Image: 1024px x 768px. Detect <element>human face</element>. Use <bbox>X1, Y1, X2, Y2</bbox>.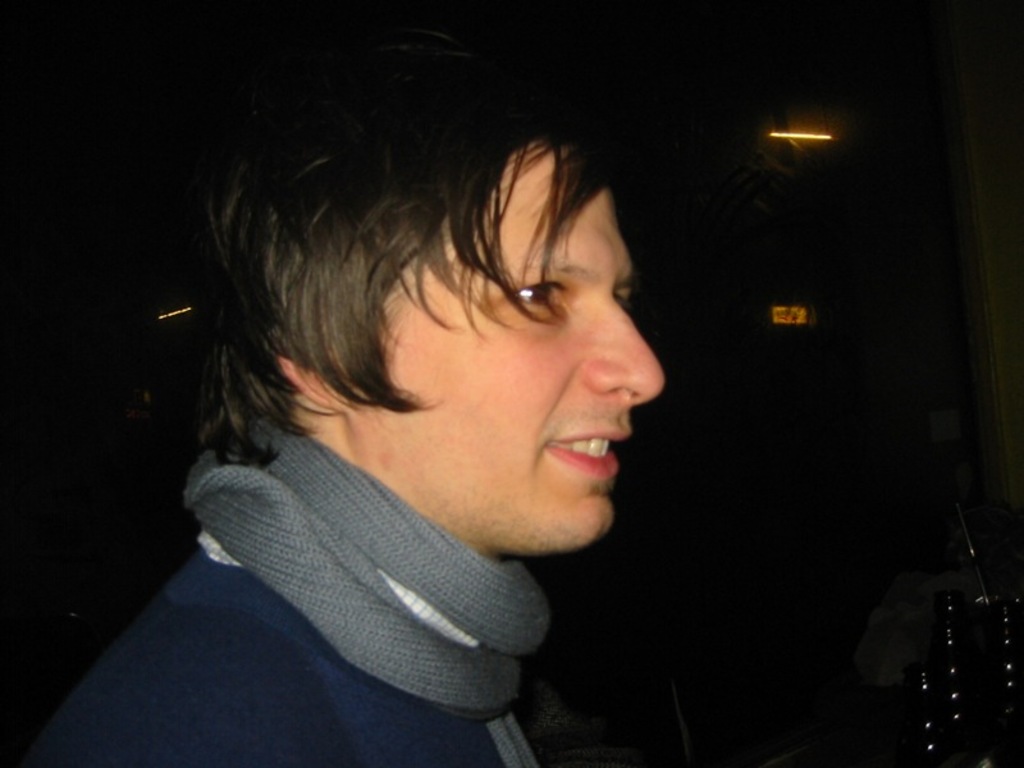
<bbox>361, 138, 662, 548</bbox>.
